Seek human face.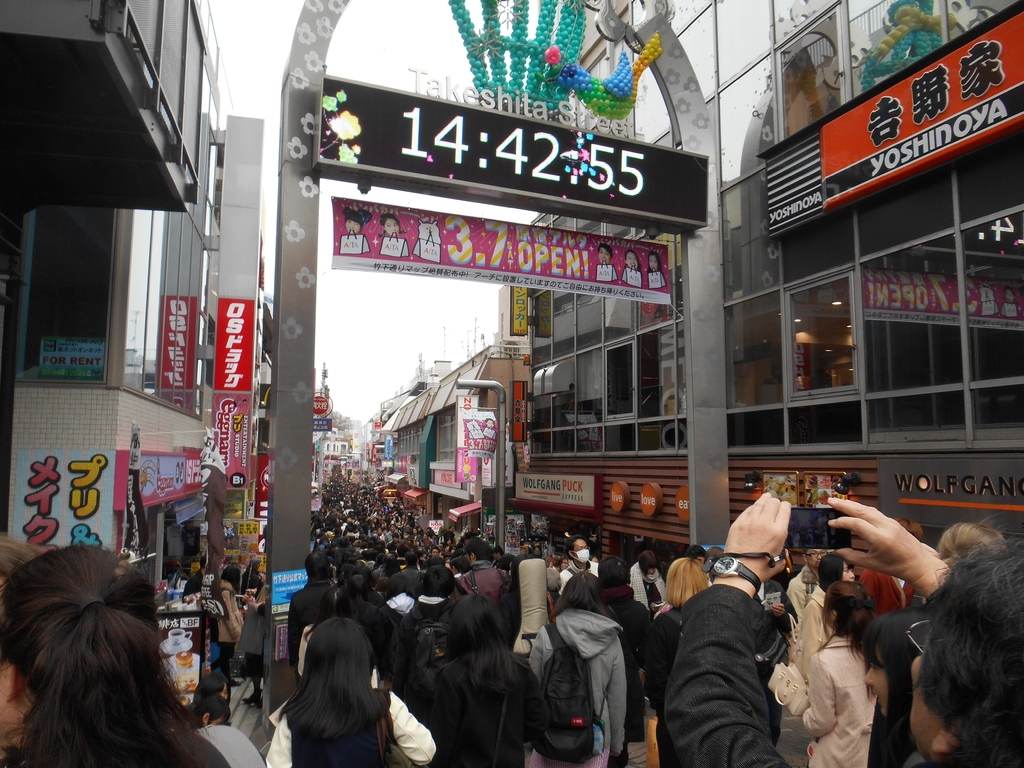
[909,651,961,757].
